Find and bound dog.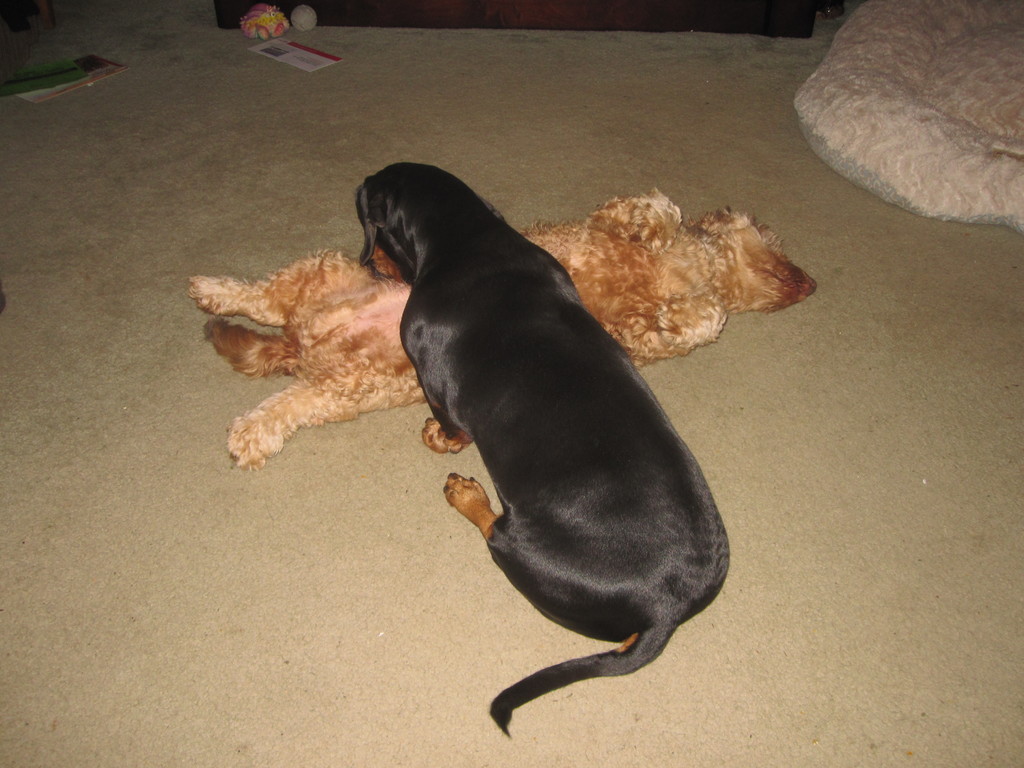
Bound: l=356, t=162, r=728, b=738.
